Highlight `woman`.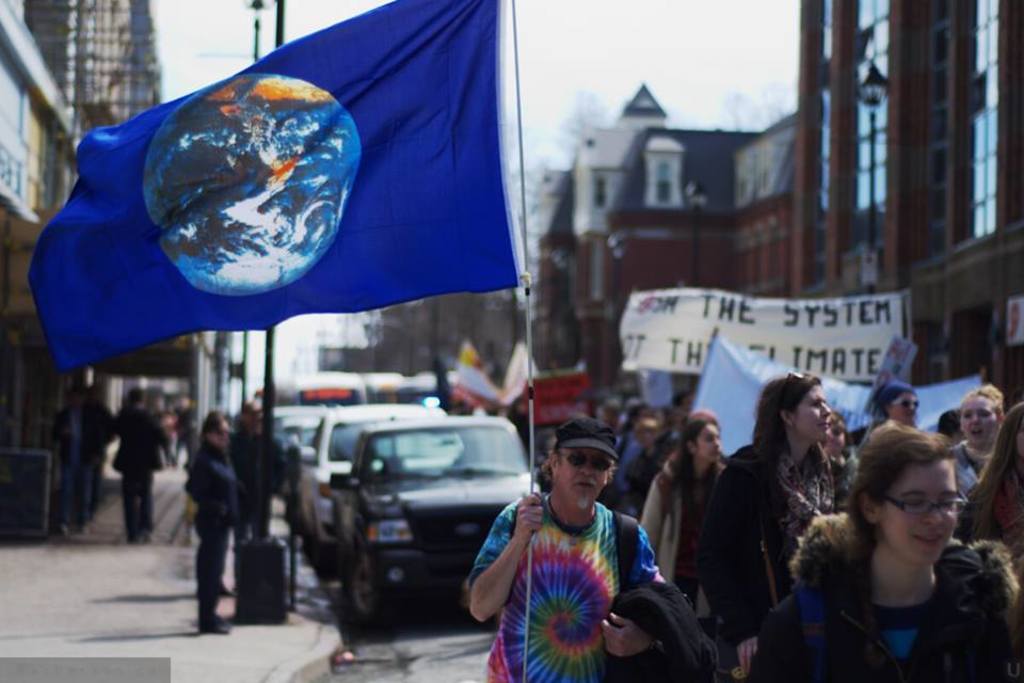
Highlighted region: (699,368,841,682).
